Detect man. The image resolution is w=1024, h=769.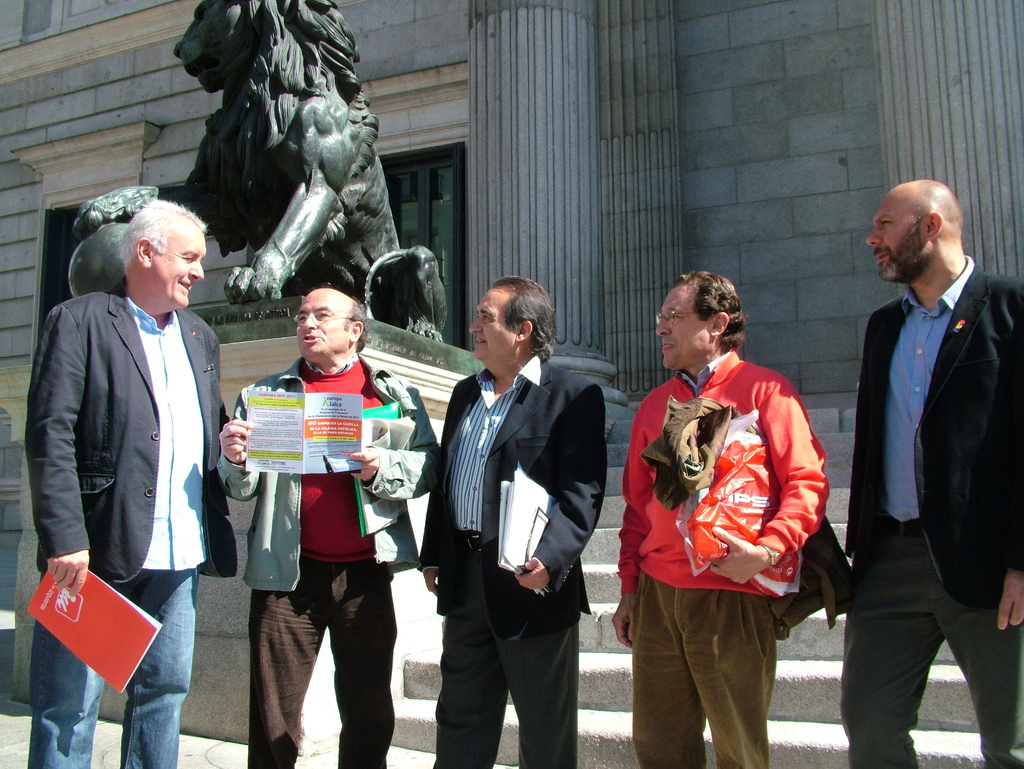
<bbox>827, 156, 1018, 754</bbox>.
